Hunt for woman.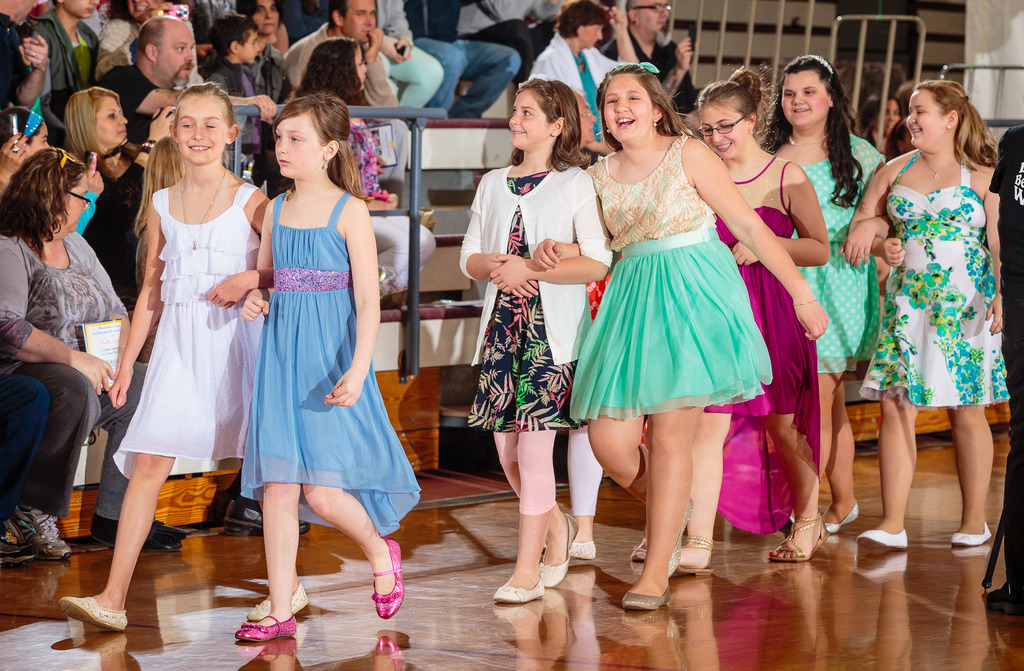
Hunted down at (234,0,285,108).
